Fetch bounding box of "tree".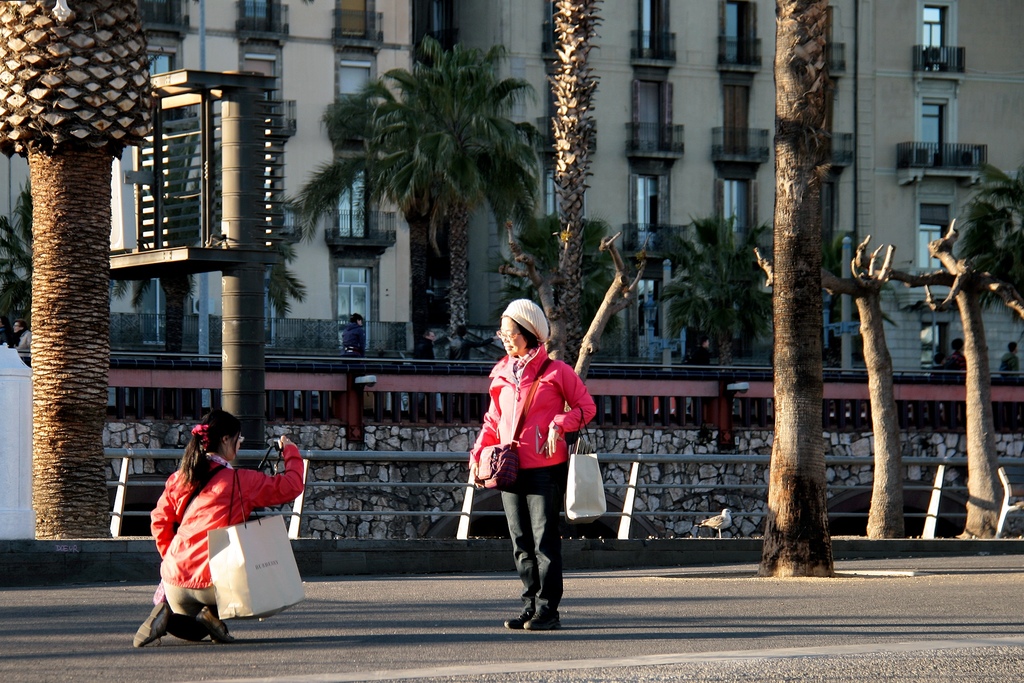
Bbox: 652, 217, 767, 359.
